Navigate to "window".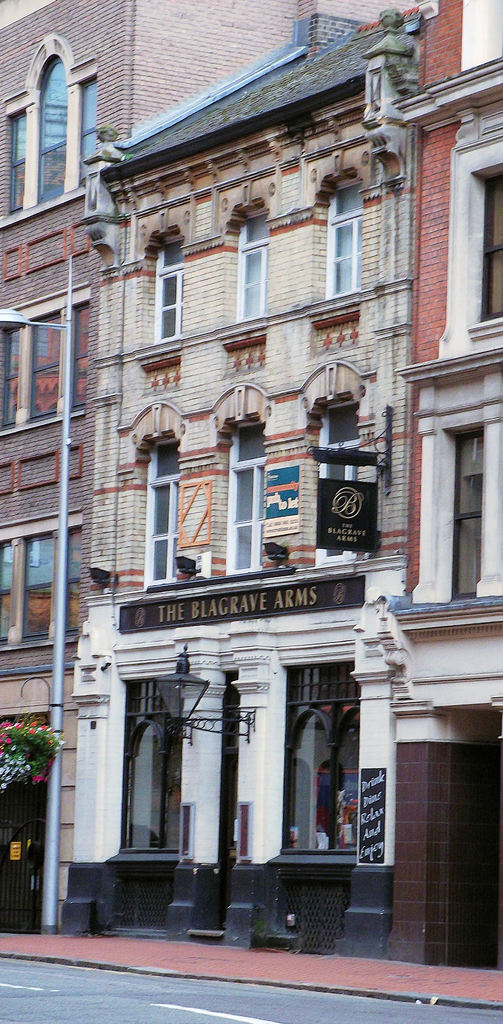
Navigation target: <box>450,420,479,602</box>.
